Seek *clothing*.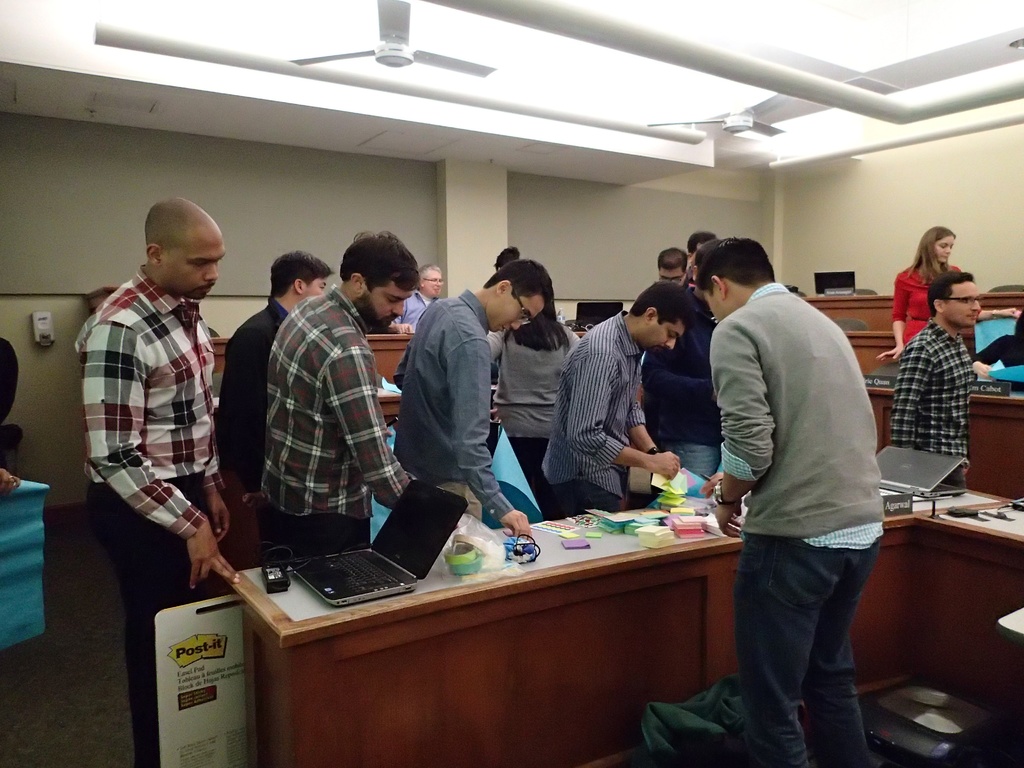
487,327,512,359.
